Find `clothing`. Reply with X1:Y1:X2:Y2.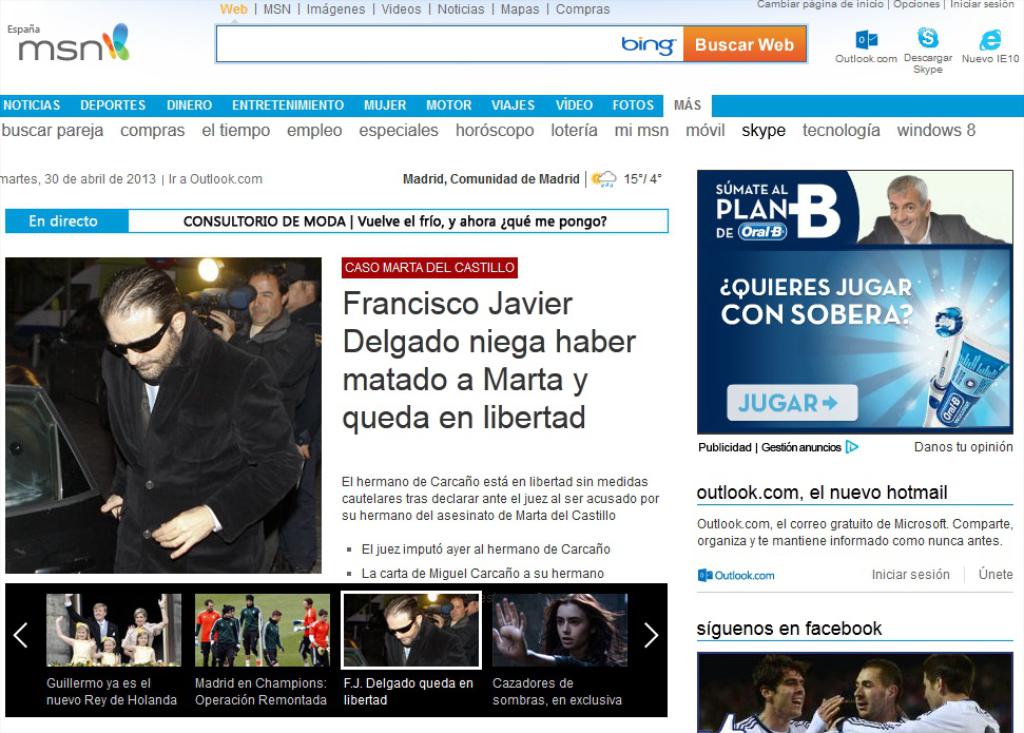
258:618:288:667.
